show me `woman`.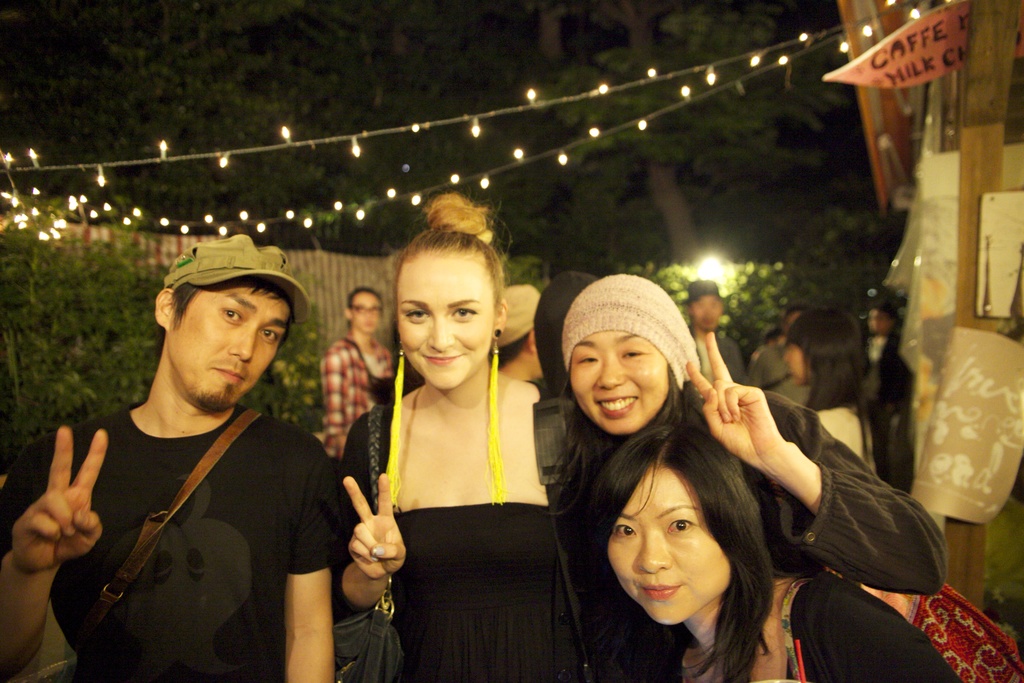
`woman` is here: (left=338, top=191, right=603, bottom=682).
